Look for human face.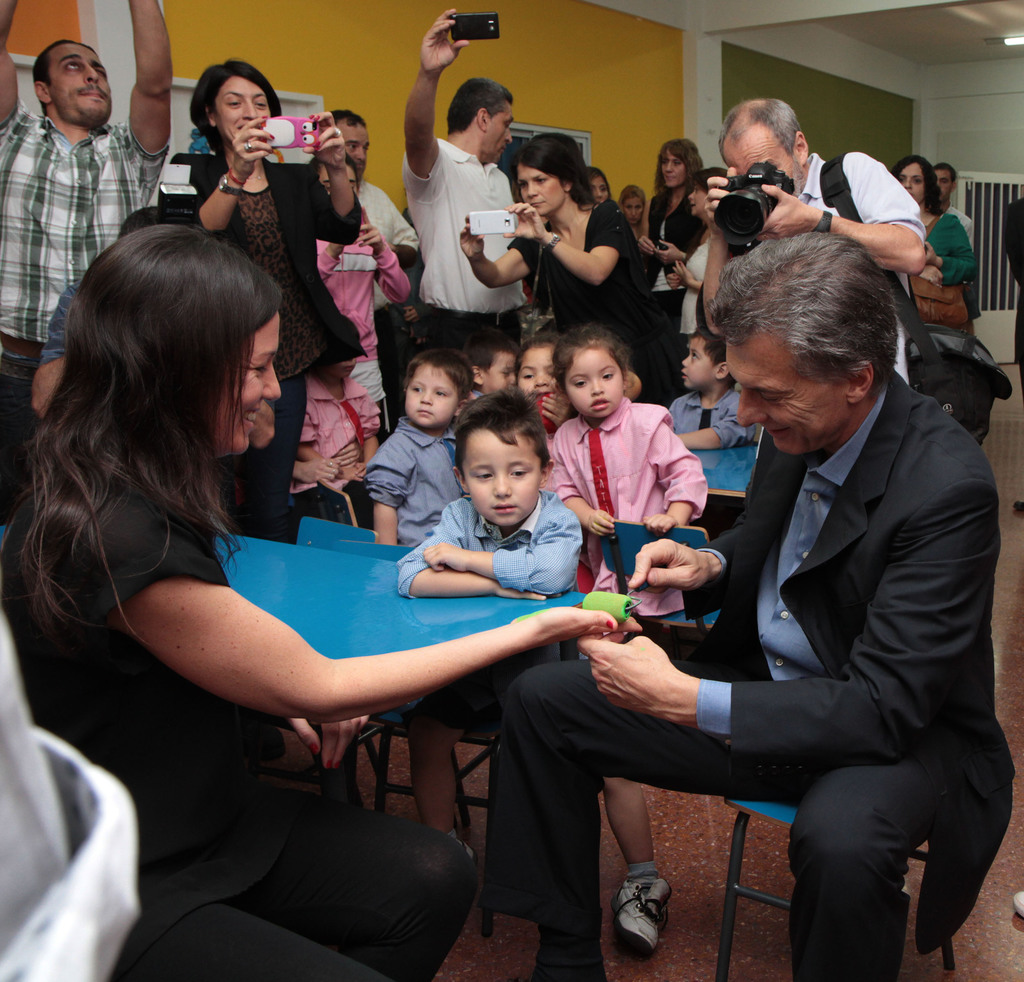
Found: [596,175,609,204].
